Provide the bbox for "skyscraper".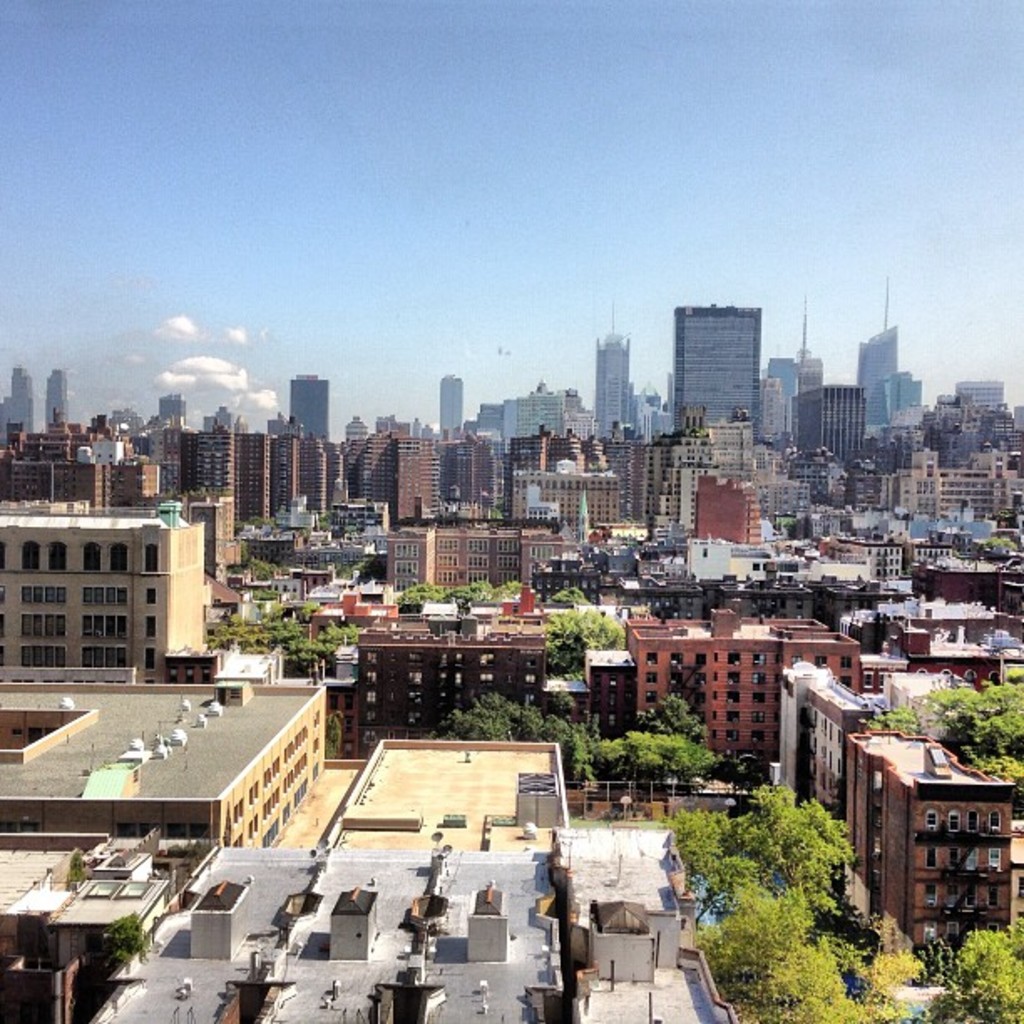
bbox=[110, 405, 131, 447].
